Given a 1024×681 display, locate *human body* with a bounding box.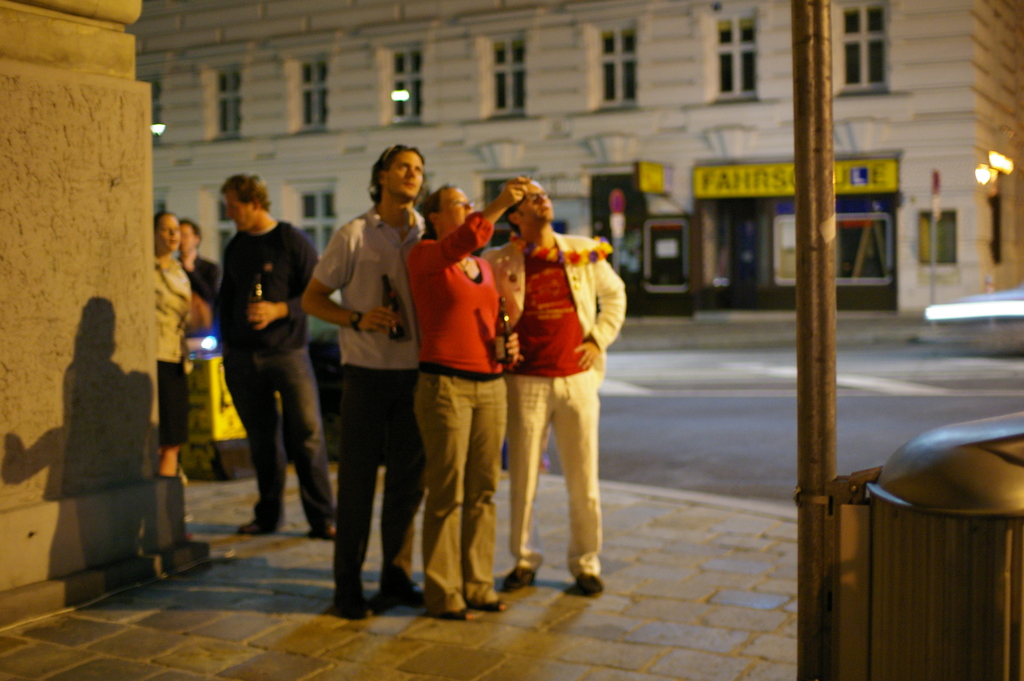
Located: 186 255 221 314.
